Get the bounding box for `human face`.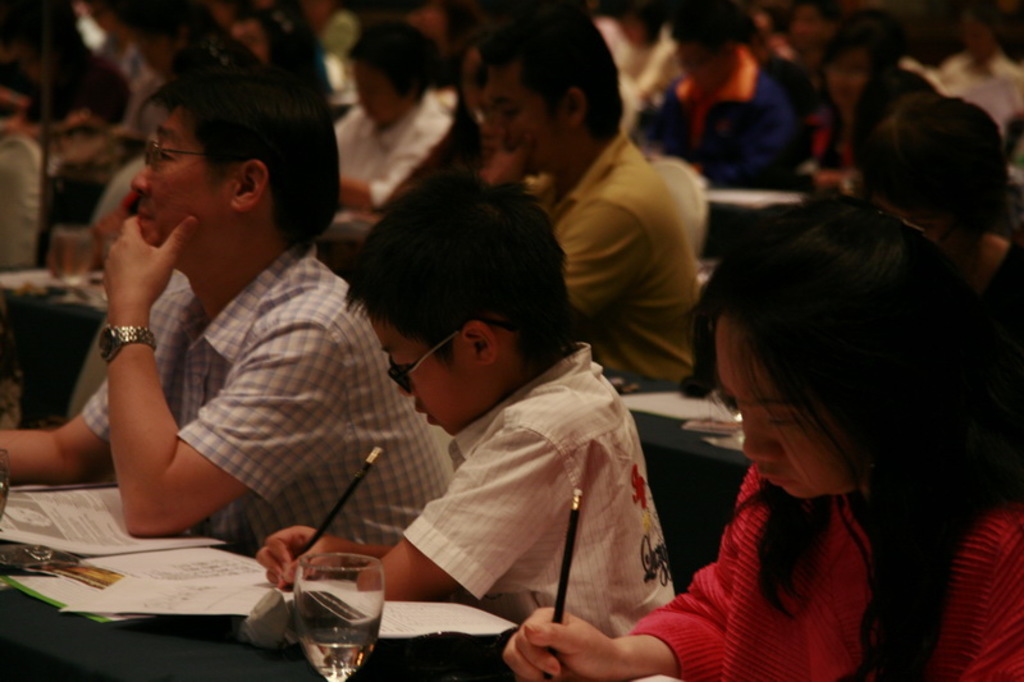
365,311,466,438.
